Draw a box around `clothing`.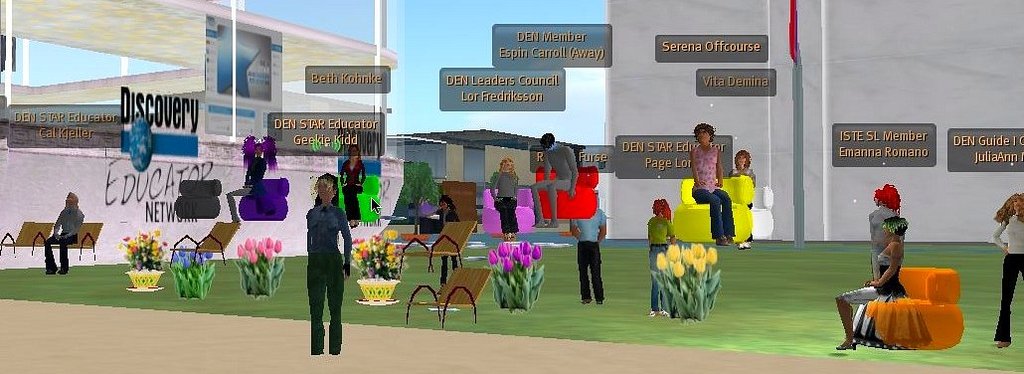
[left=866, top=202, right=896, bottom=273].
